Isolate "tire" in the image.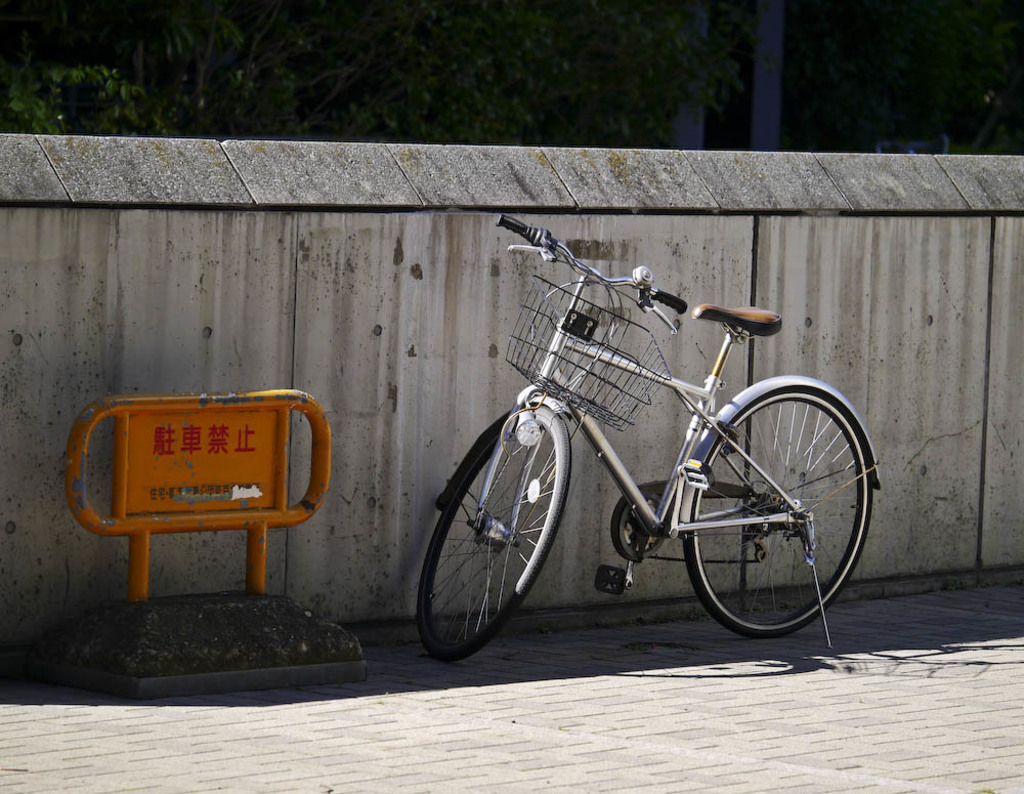
Isolated region: (left=422, top=402, right=570, bottom=662).
